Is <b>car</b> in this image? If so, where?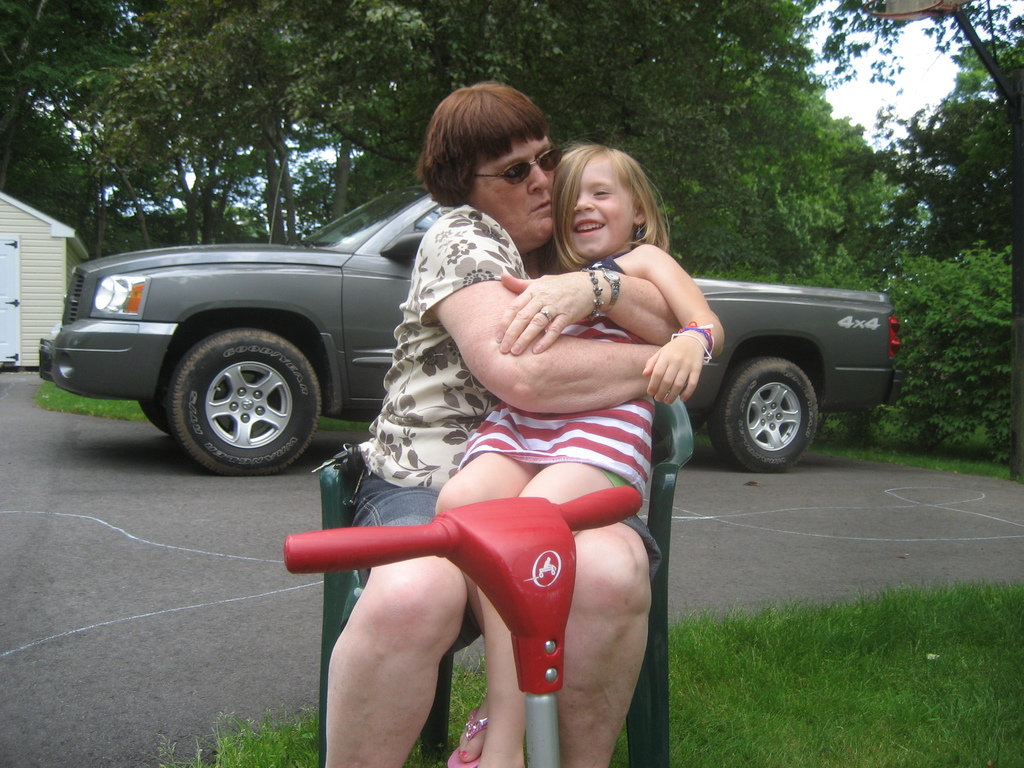
Yes, at BBox(35, 158, 899, 475).
